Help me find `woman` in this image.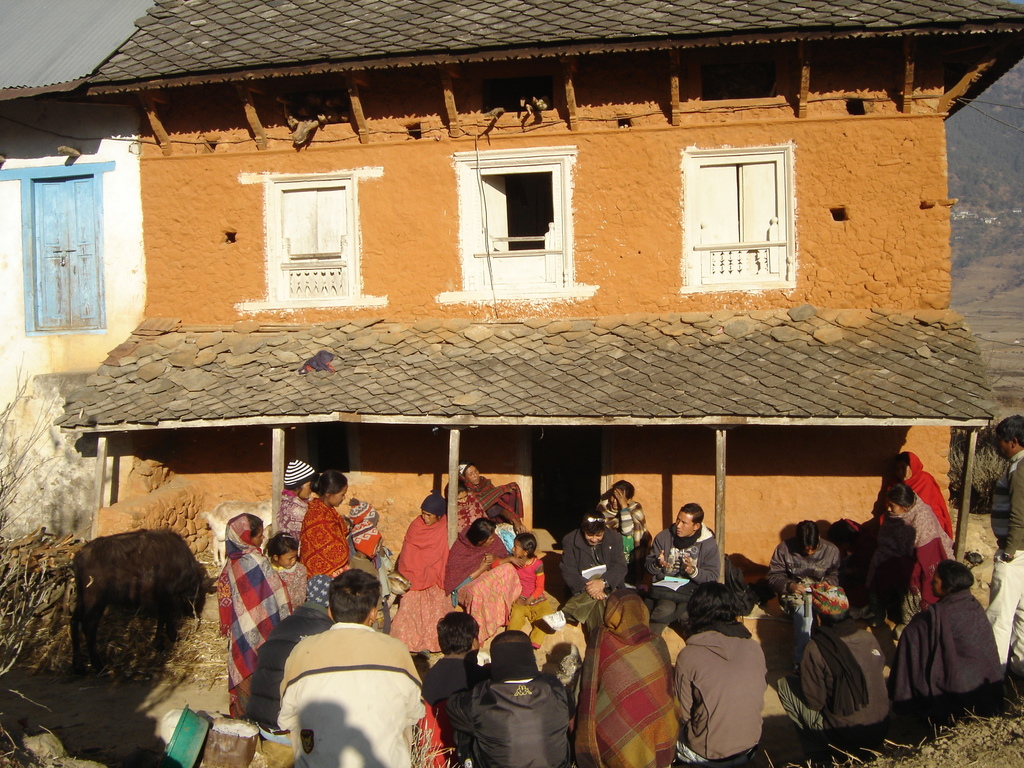
Found it: (left=886, top=559, right=1002, bottom=701).
